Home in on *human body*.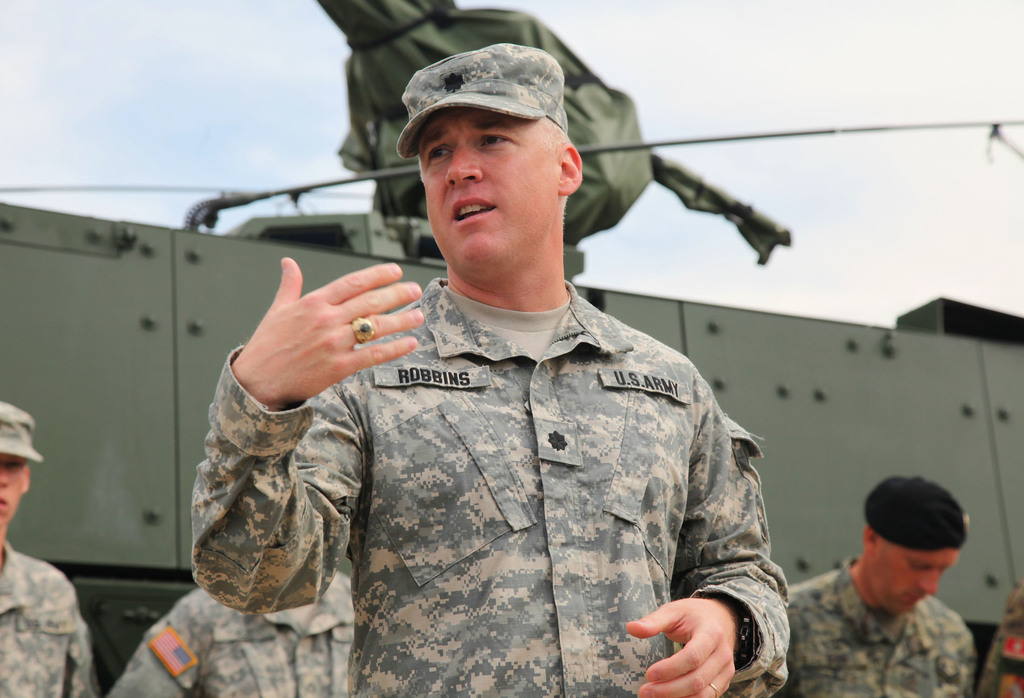
Homed in at <box>788,483,980,697</box>.
